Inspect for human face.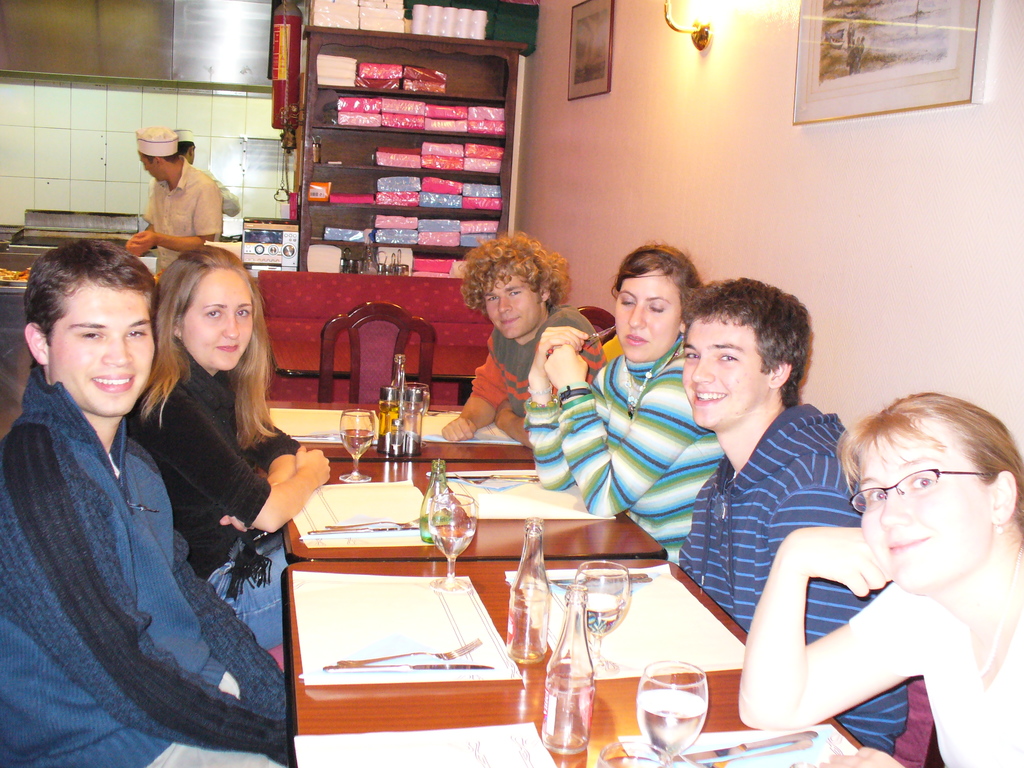
Inspection: rect(139, 151, 163, 182).
